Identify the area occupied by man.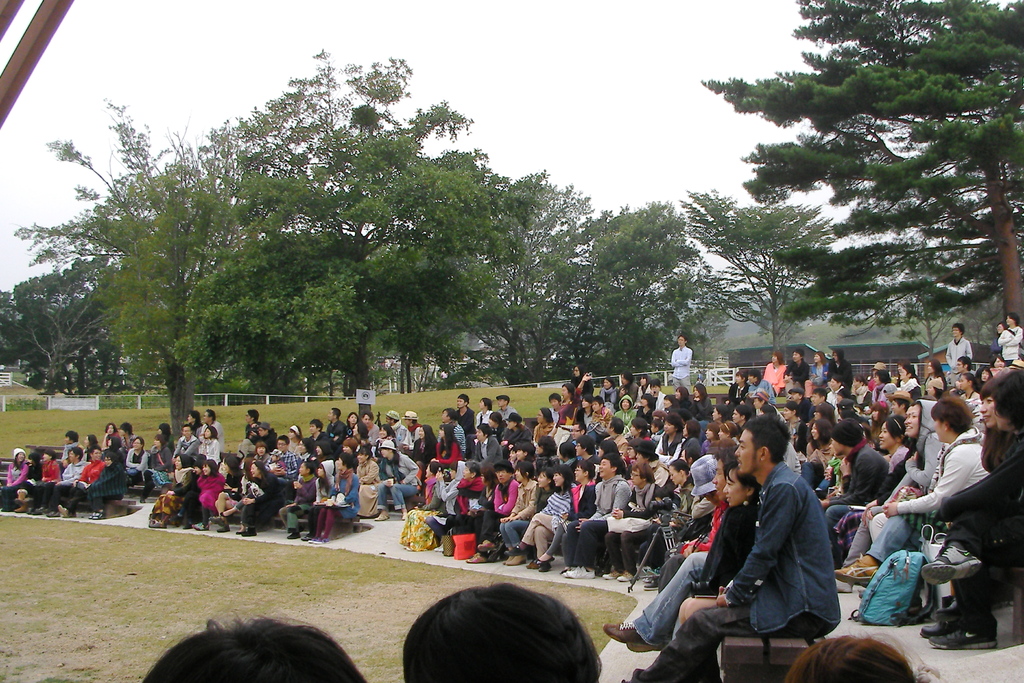
Area: pyautogui.locateOnScreen(826, 344, 853, 389).
